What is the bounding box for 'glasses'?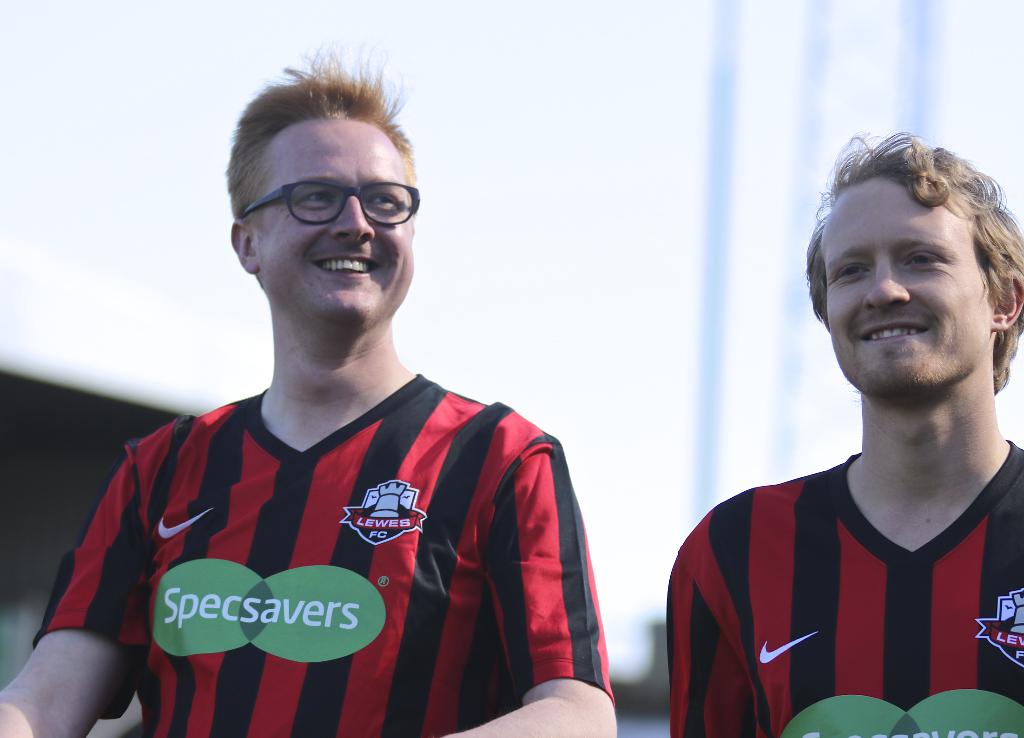
bbox(237, 169, 415, 227).
